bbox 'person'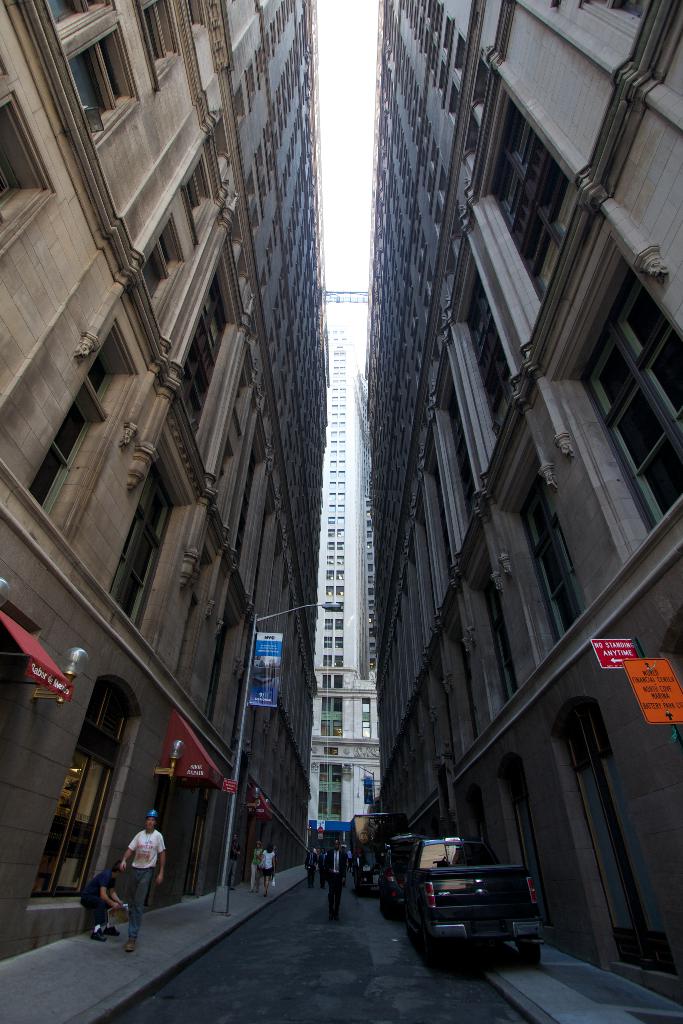
327 834 346 916
